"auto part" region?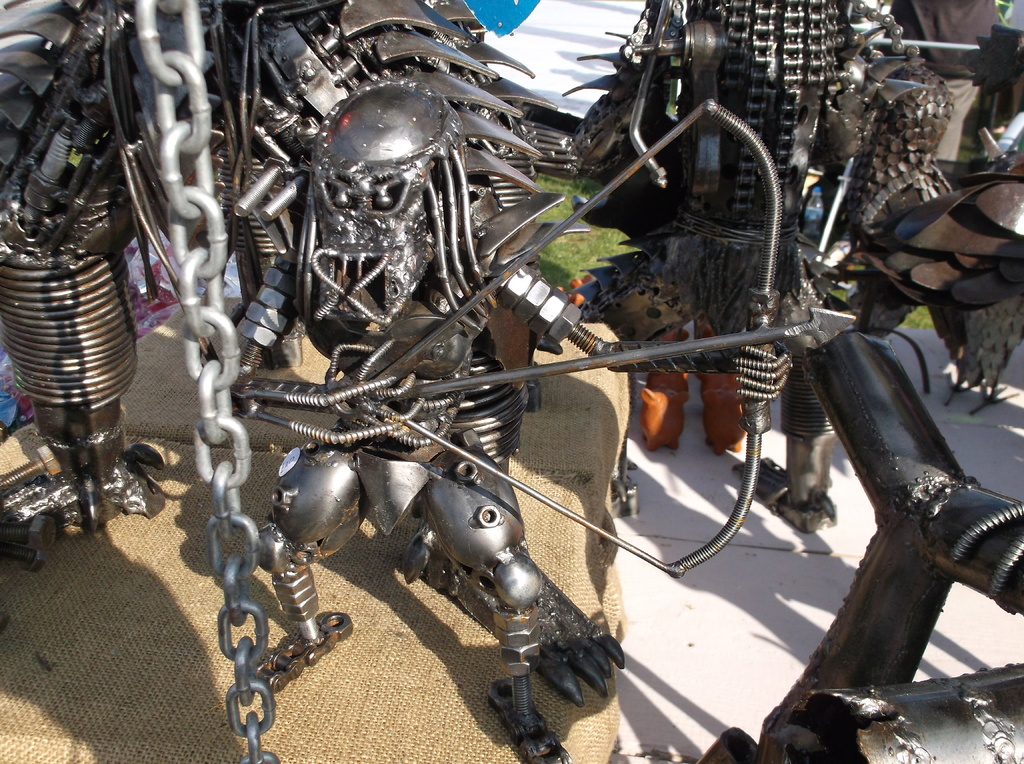
0:0:150:532
